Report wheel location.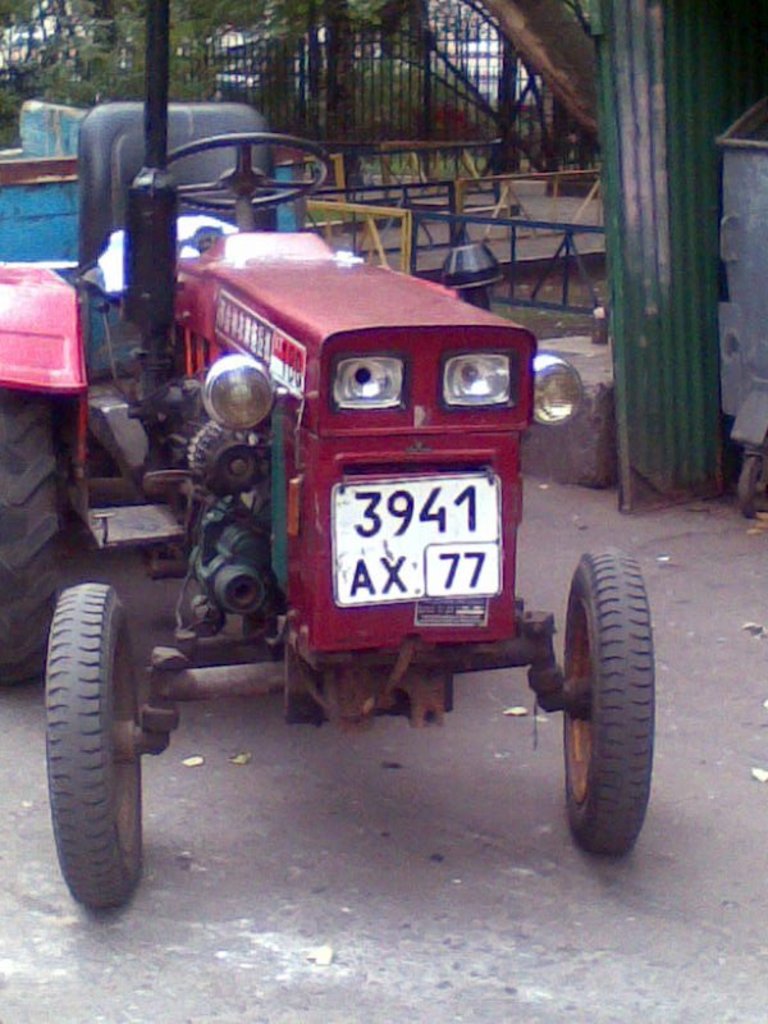
Report: {"left": 42, "top": 582, "right": 159, "bottom": 913}.
